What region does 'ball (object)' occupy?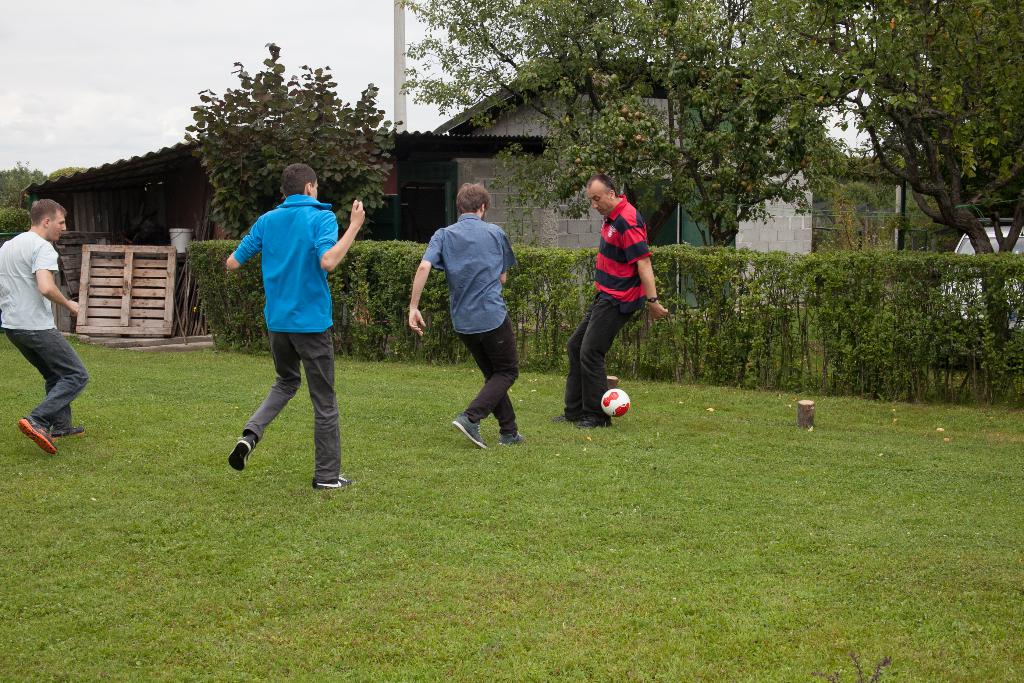
detection(604, 388, 630, 416).
